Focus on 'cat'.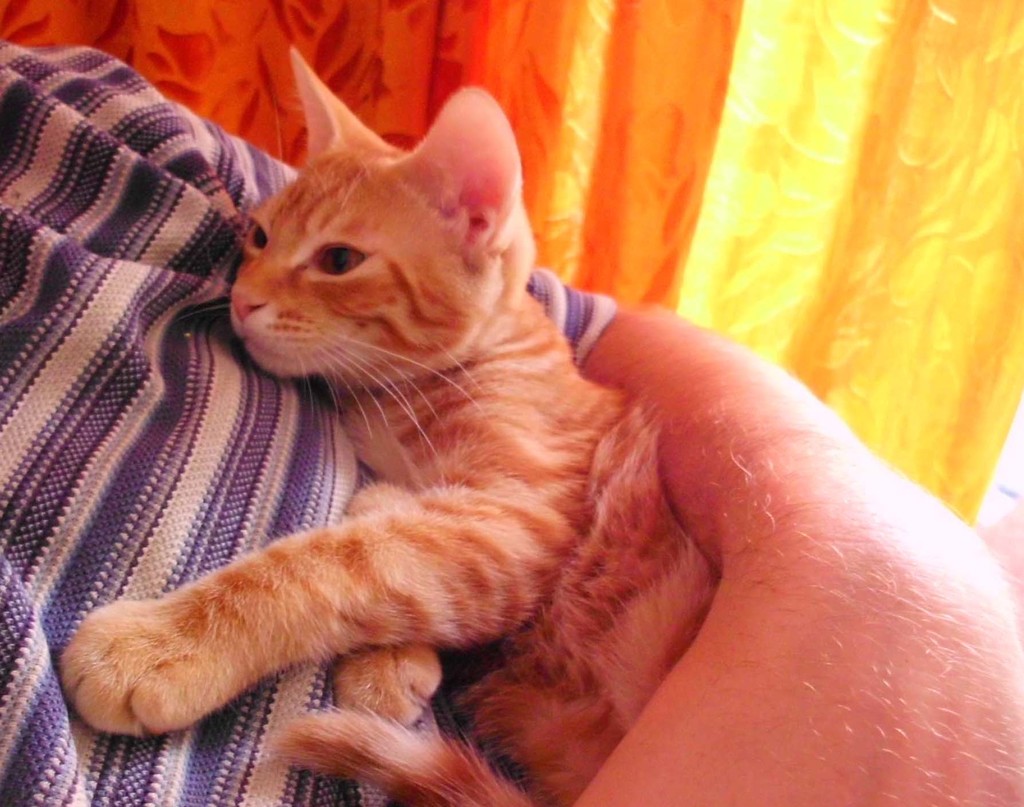
Focused at bbox=(60, 42, 723, 806).
